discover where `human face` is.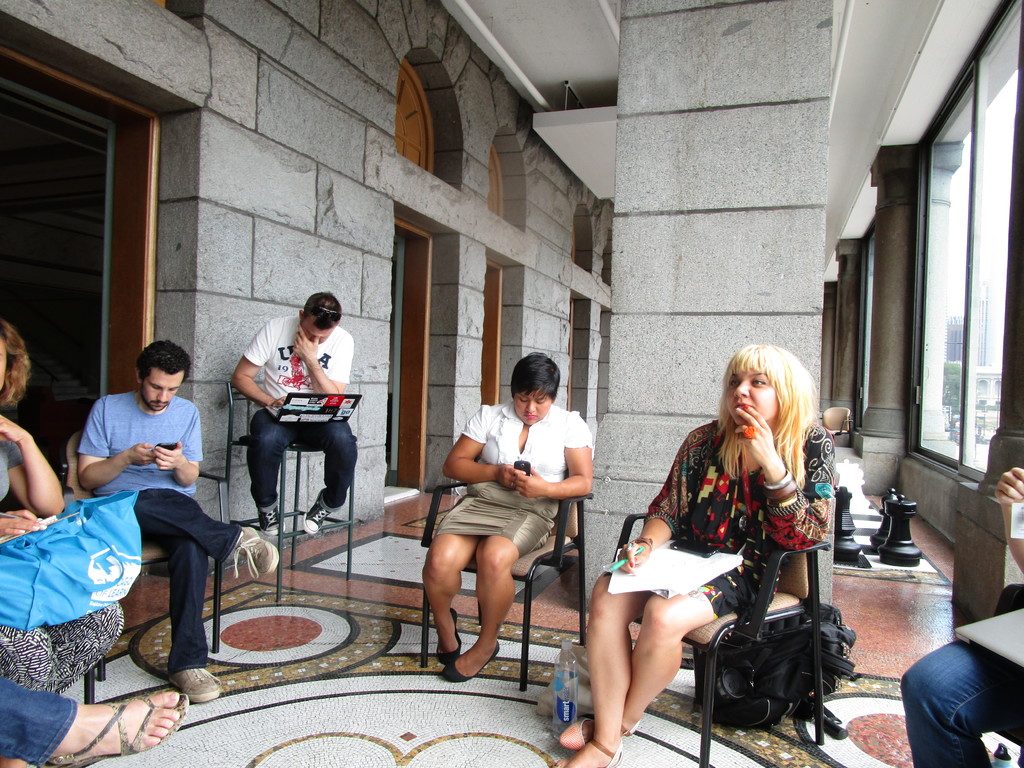
Discovered at 724, 362, 779, 428.
